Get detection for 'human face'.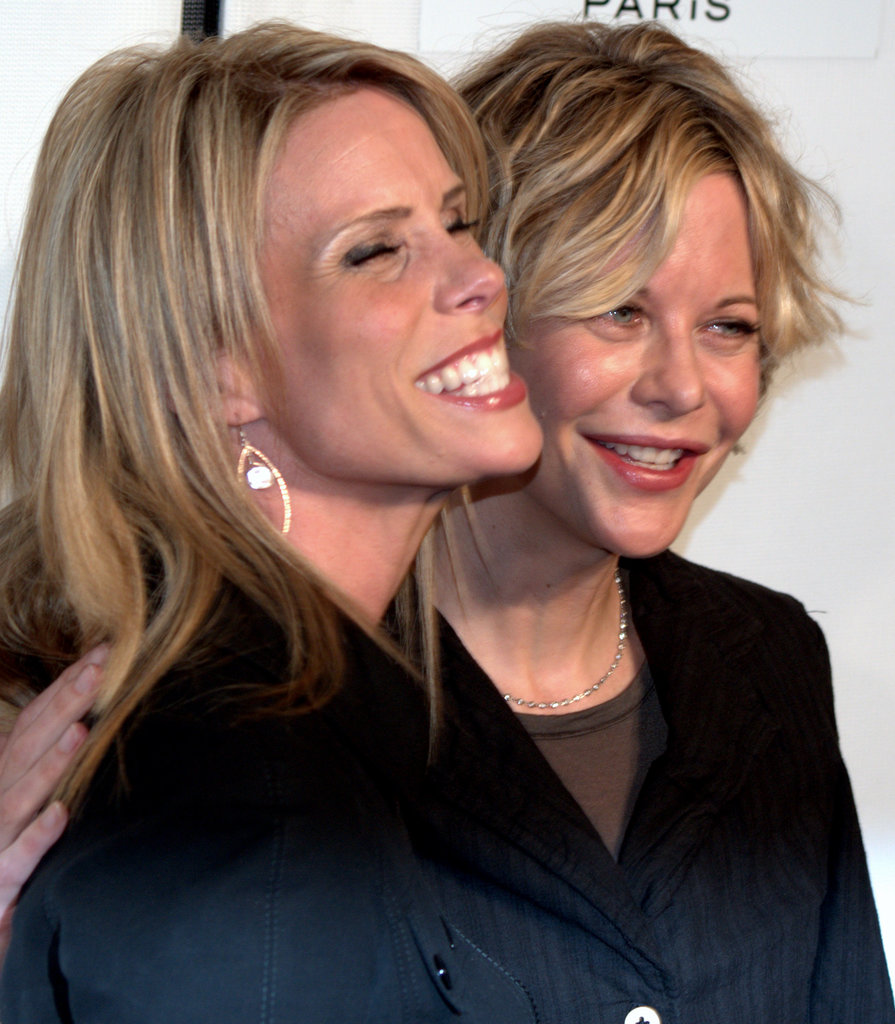
Detection: rect(234, 90, 544, 500).
